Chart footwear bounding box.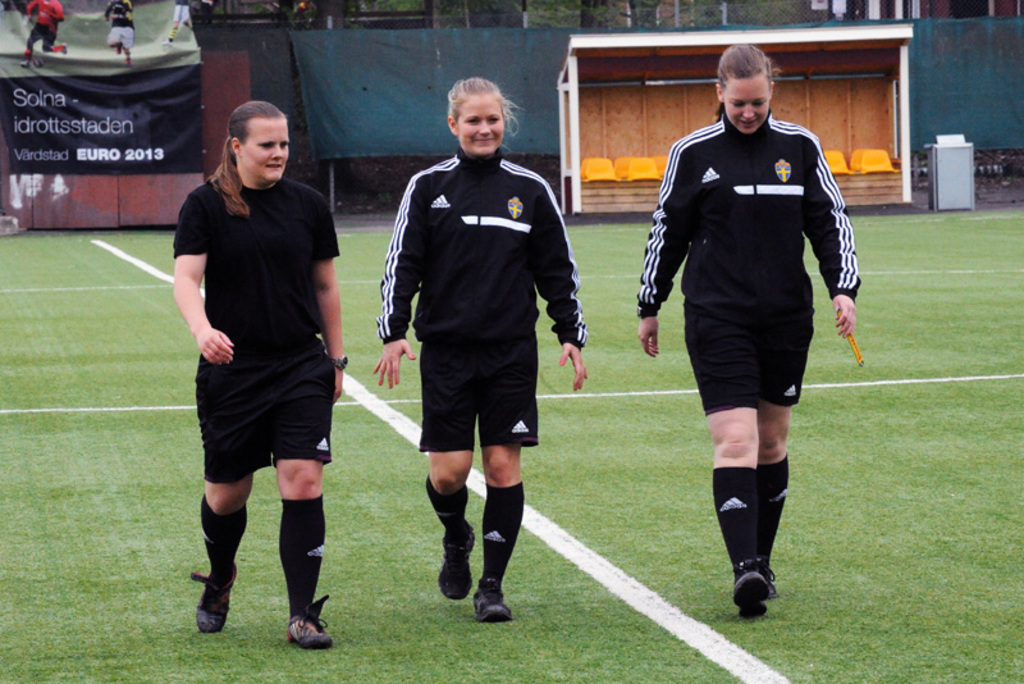
Charted: detection(180, 555, 239, 628).
